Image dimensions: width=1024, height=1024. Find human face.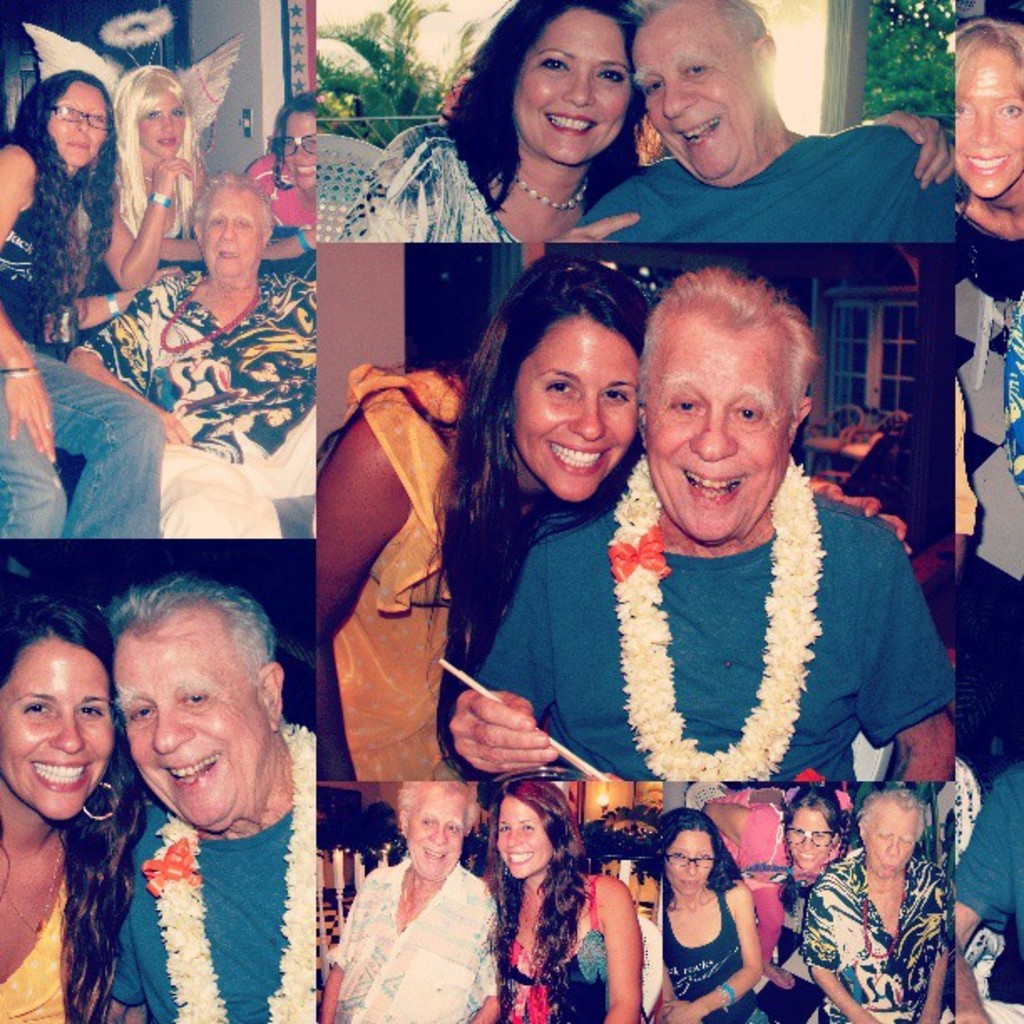
x1=115 y1=621 x2=271 y2=828.
